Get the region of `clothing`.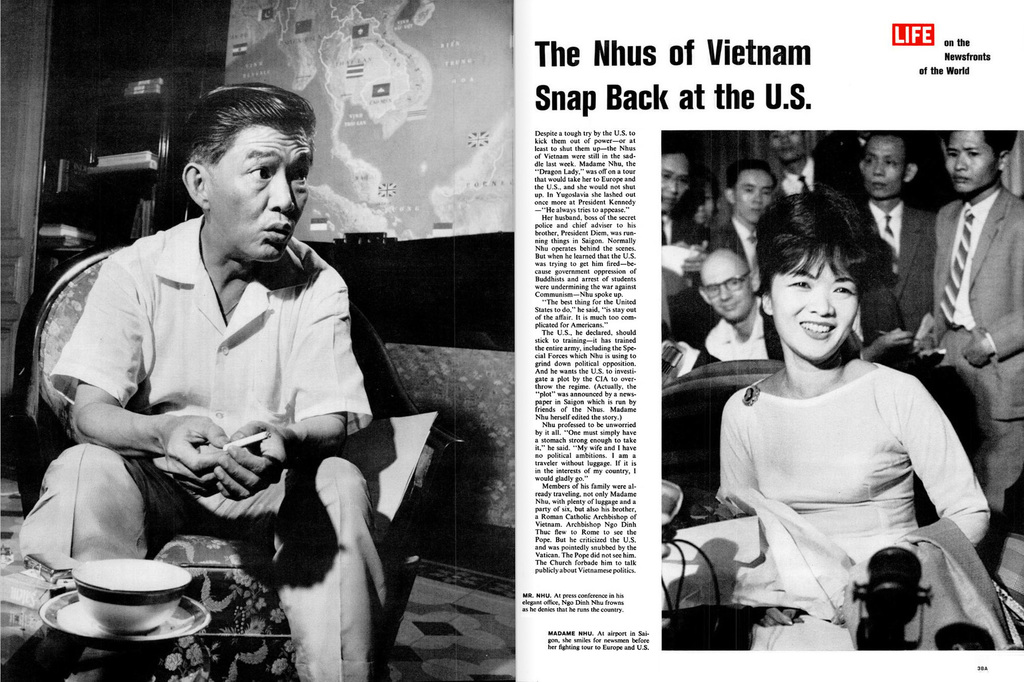
771/154/859/213.
